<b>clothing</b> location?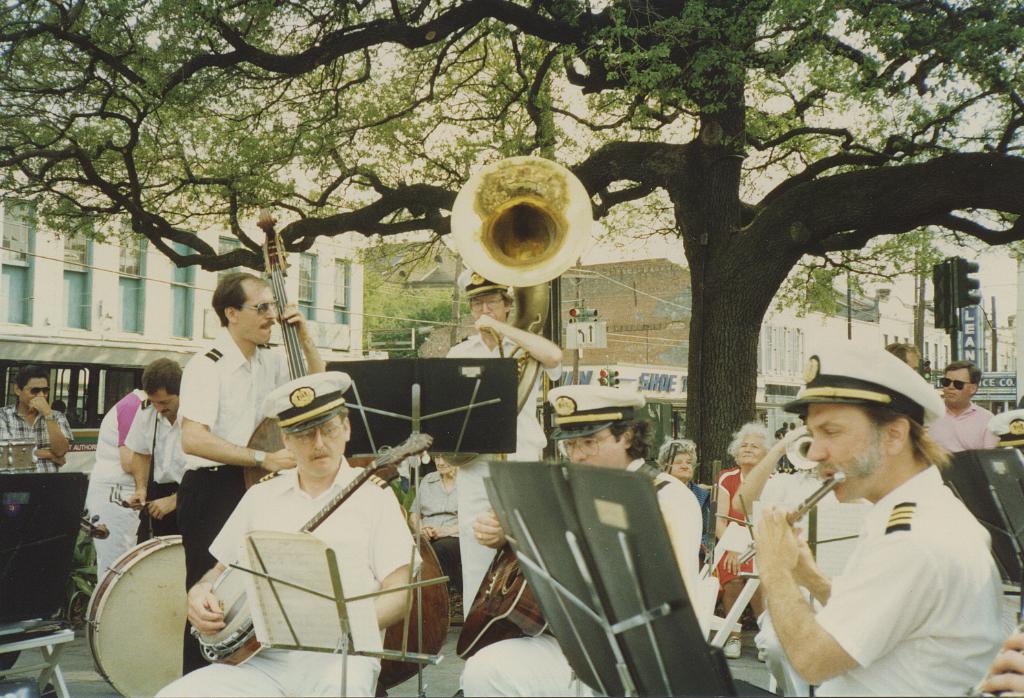
crop(406, 472, 459, 579)
